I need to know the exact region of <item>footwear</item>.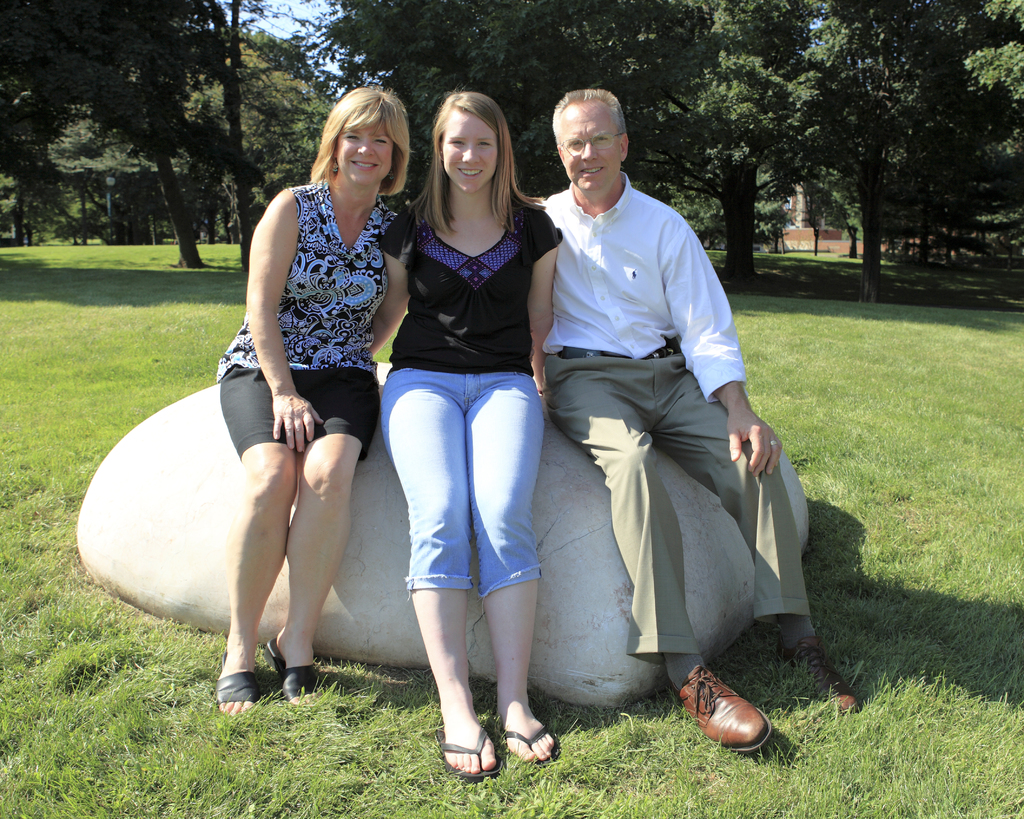
Region: [x1=265, y1=635, x2=323, y2=715].
